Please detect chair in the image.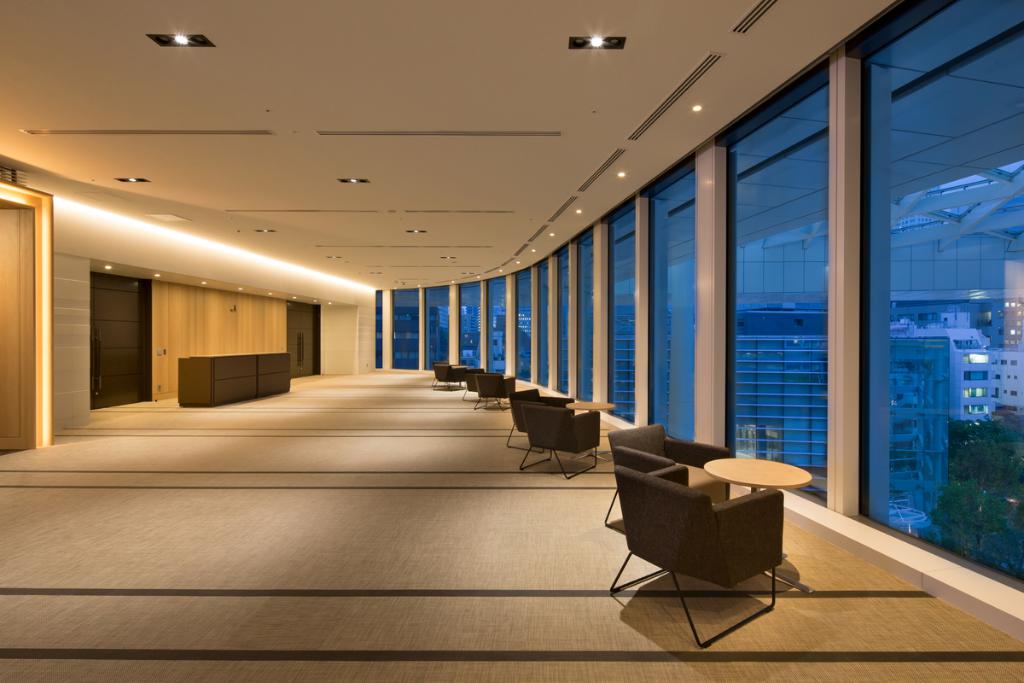
locate(476, 370, 503, 408).
